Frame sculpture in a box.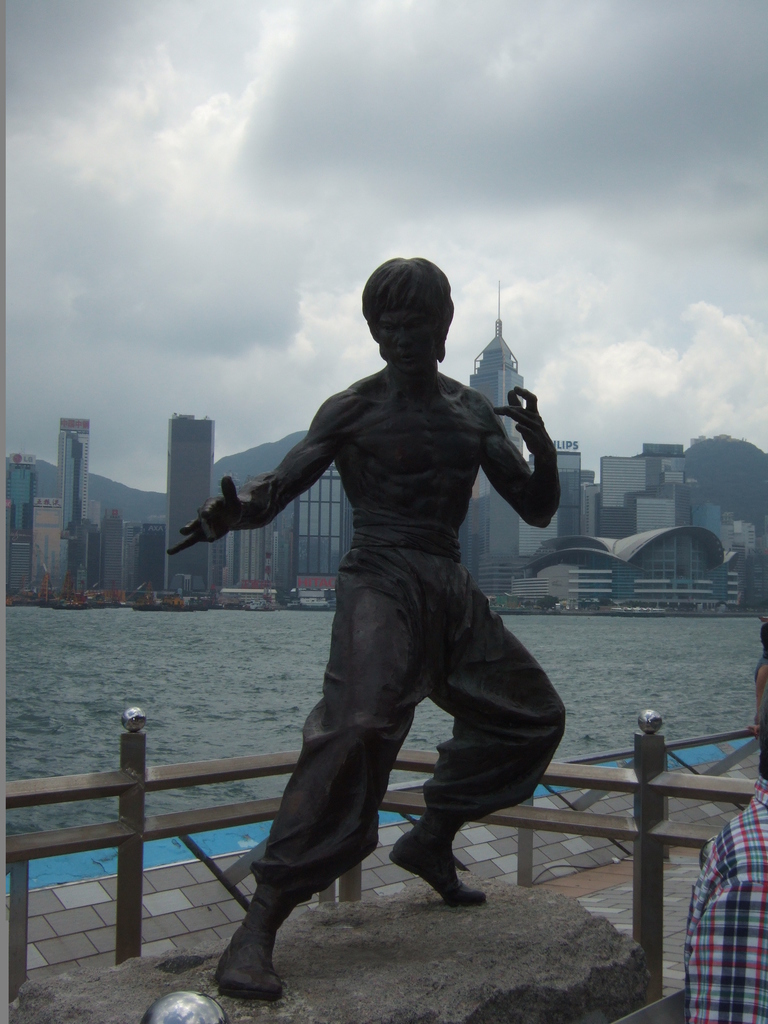
box(164, 248, 568, 1005).
